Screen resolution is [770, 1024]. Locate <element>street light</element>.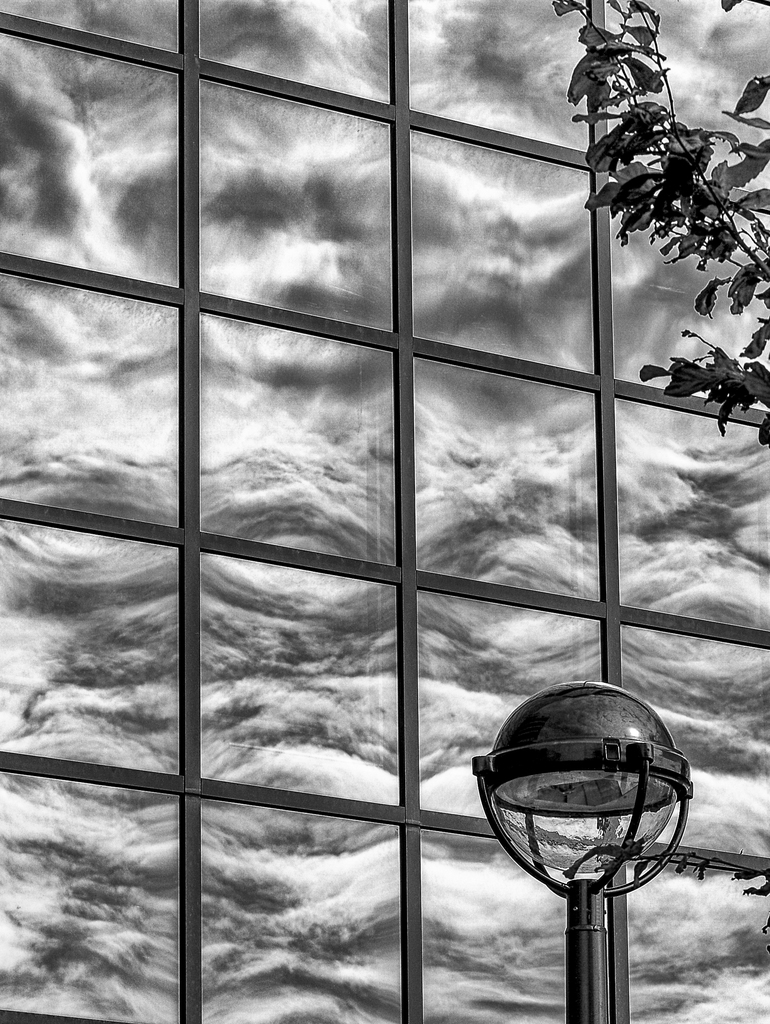
select_region(455, 648, 712, 1012).
